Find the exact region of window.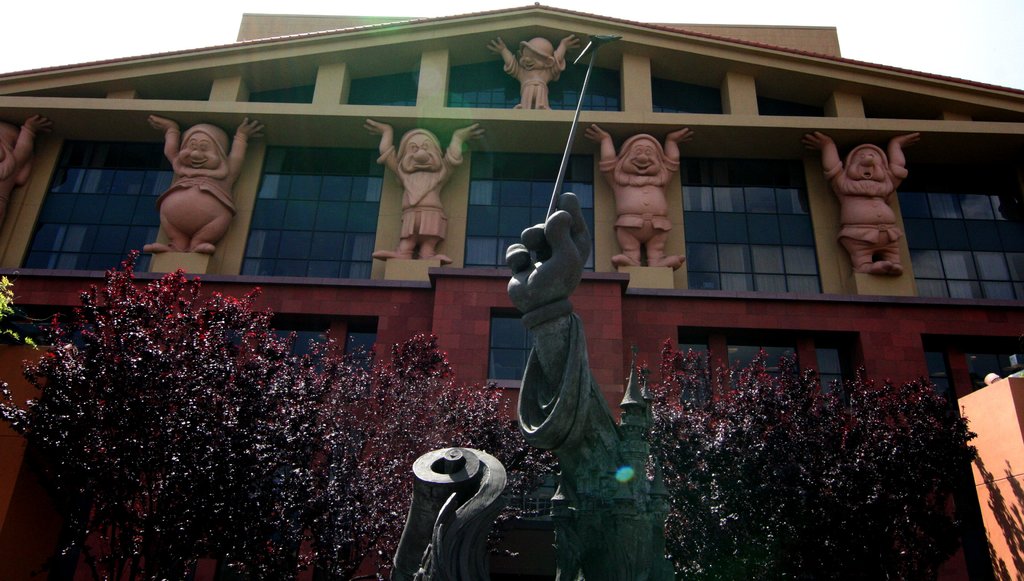
Exact region: (755, 93, 830, 117).
